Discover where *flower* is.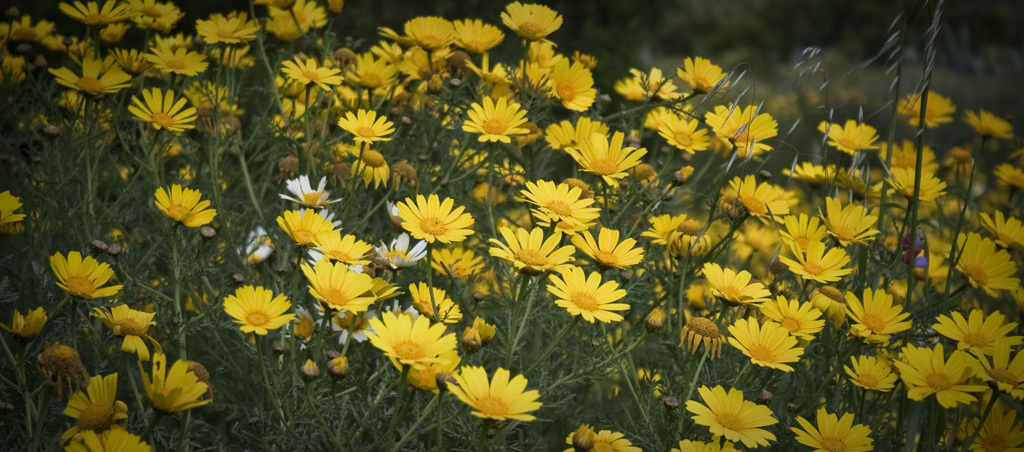
Discovered at x1=158, y1=183, x2=218, y2=225.
